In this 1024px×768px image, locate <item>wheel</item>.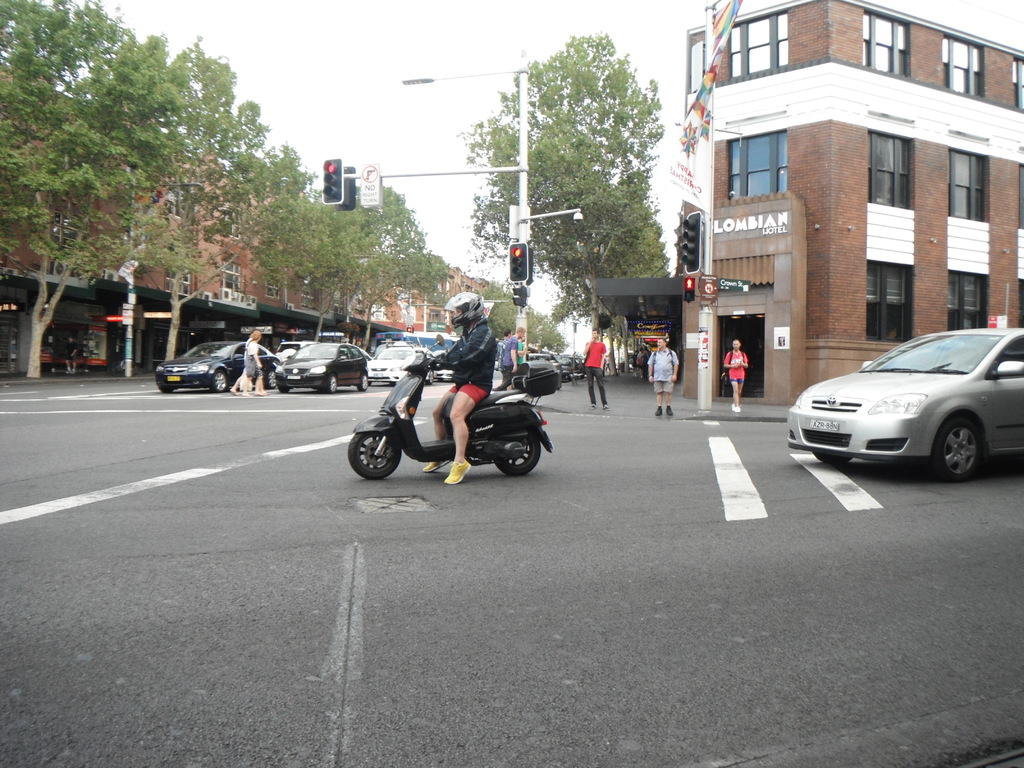
Bounding box: select_region(342, 412, 408, 485).
